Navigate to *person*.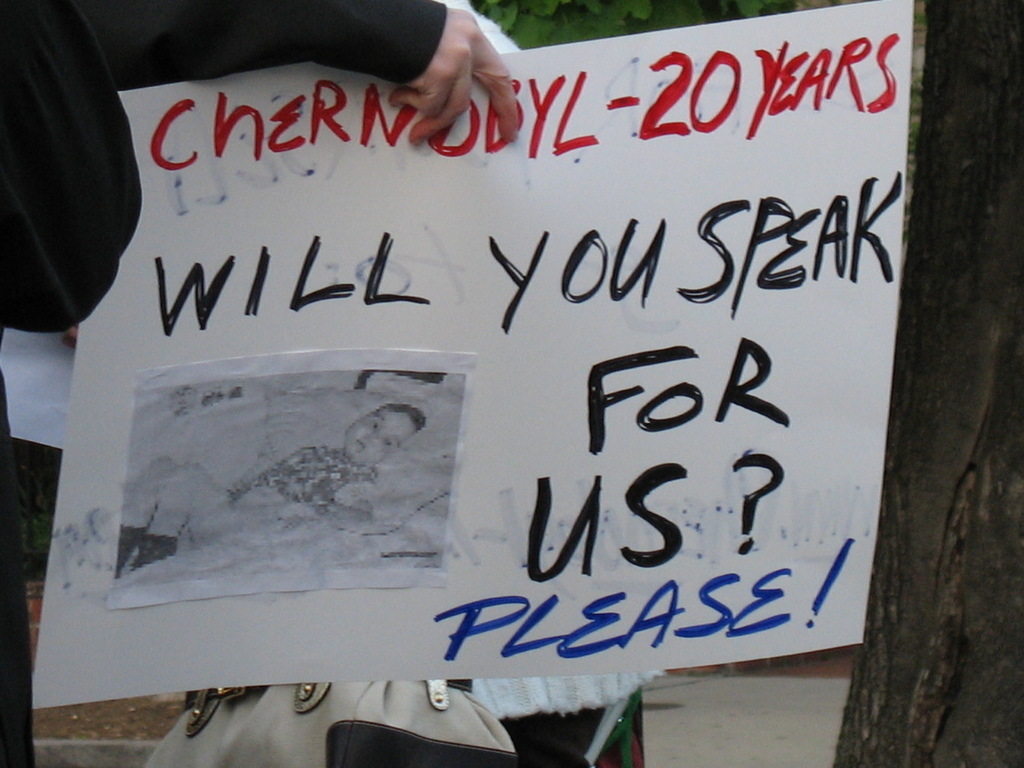
Navigation target: pyautogui.locateOnScreen(113, 399, 427, 575).
